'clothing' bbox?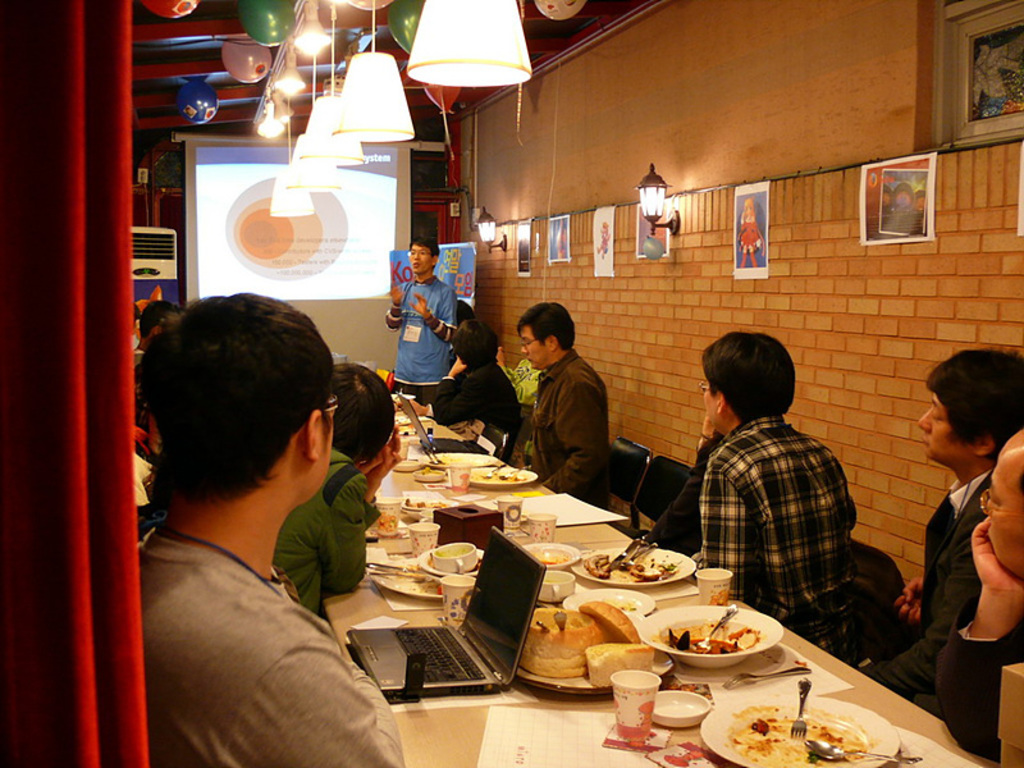
{"x1": 876, "y1": 465, "x2": 979, "y2": 682}
